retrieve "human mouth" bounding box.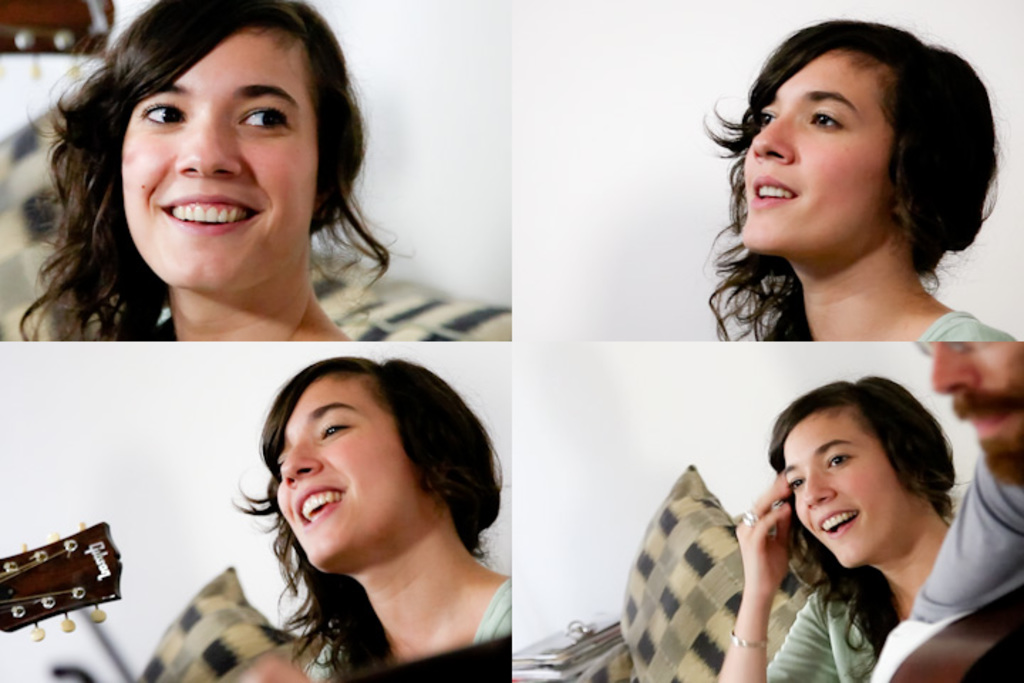
Bounding box: Rect(808, 504, 858, 535).
